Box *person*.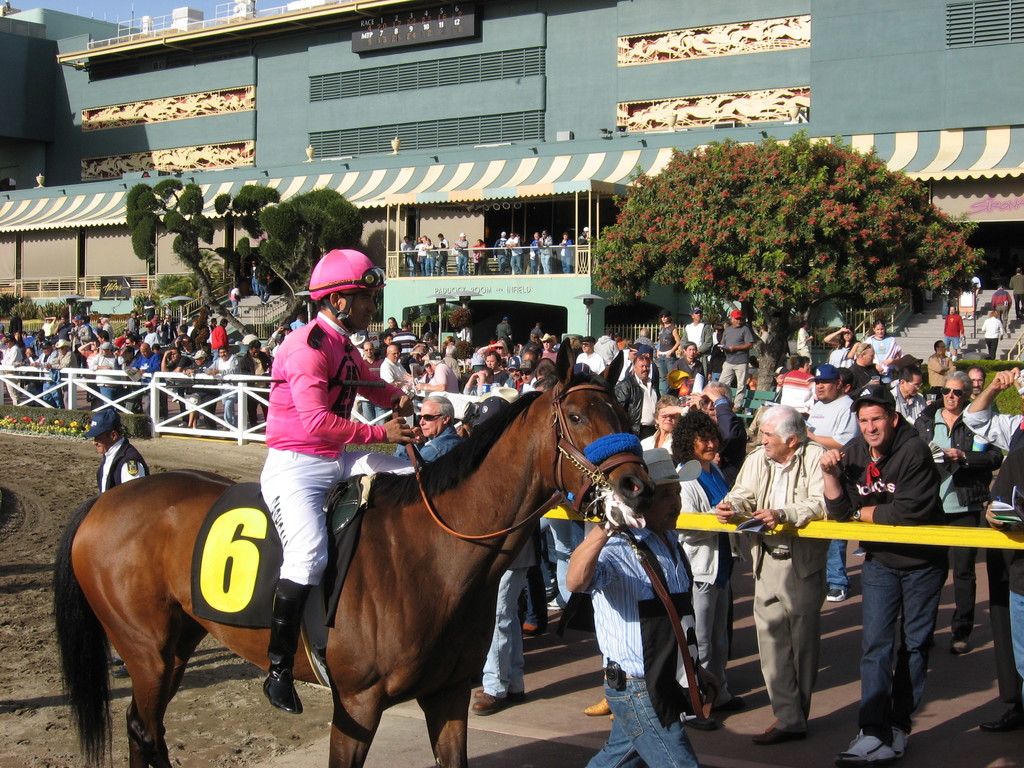
left=745, top=394, right=844, bottom=748.
